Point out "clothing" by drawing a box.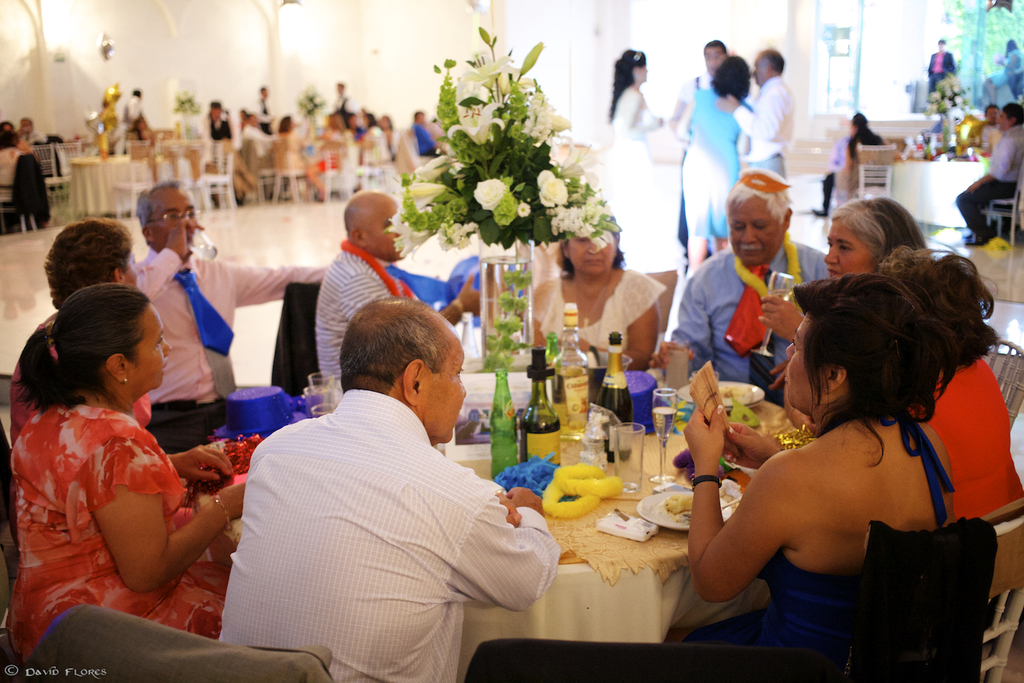
bbox=(665, 68, 716, 241).
